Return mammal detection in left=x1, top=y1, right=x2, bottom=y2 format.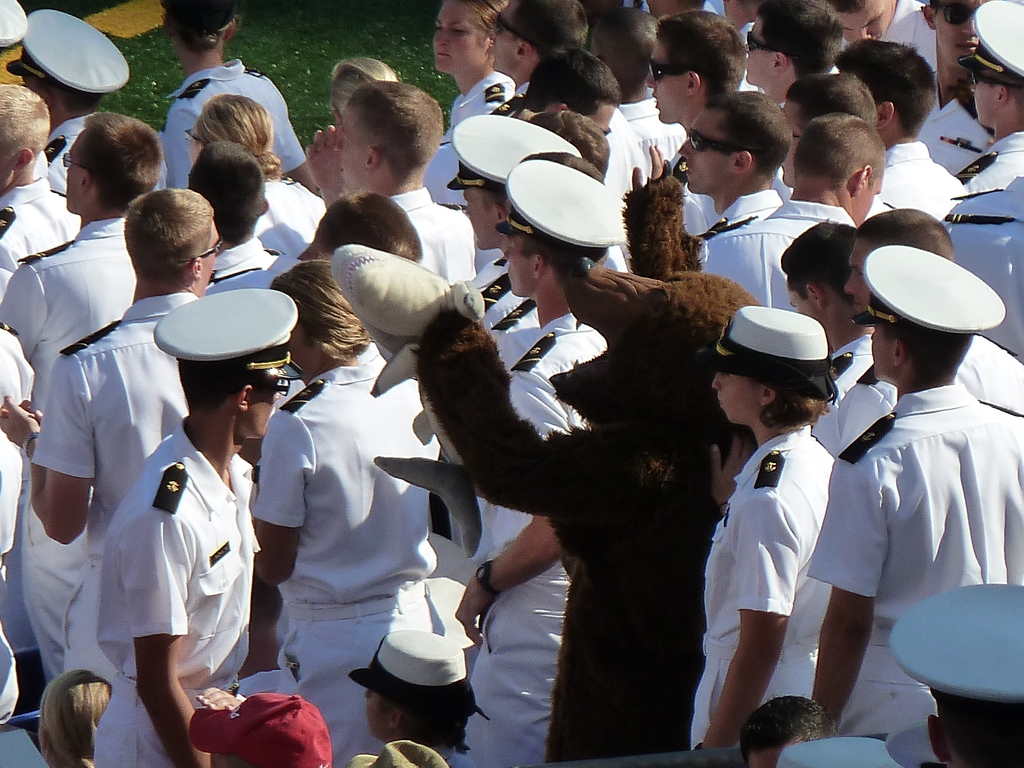
left=431, top=0, right=517, bottom=132.
